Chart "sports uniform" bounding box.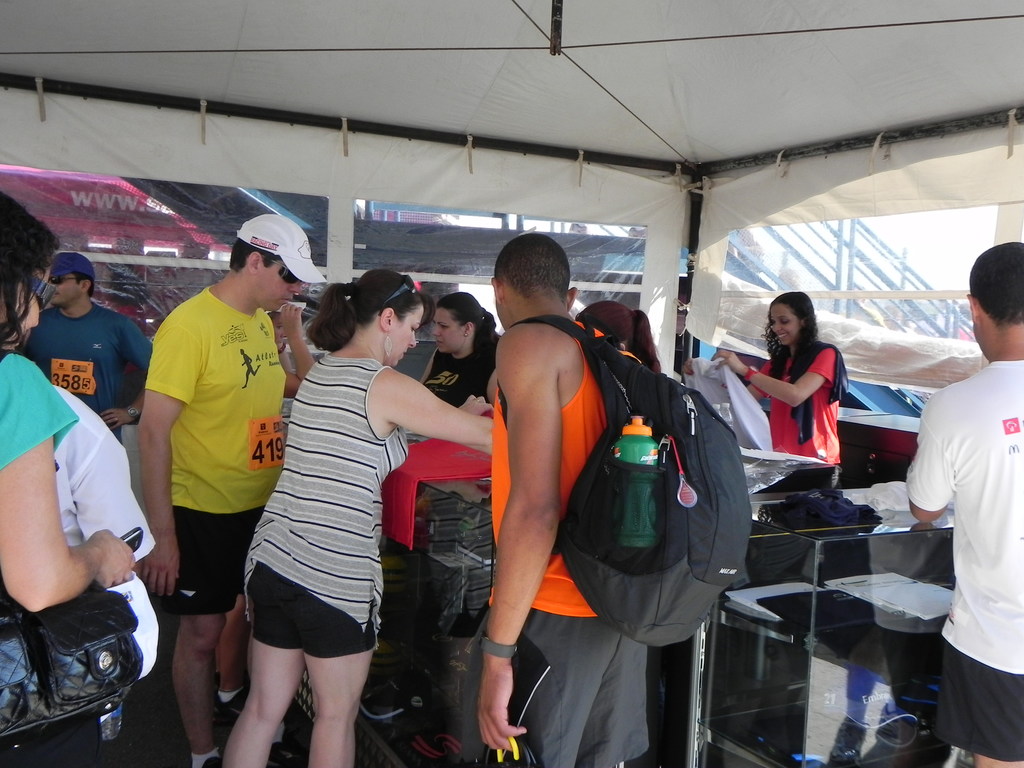
Charted: bbox=[482, 310, 662, 767].
